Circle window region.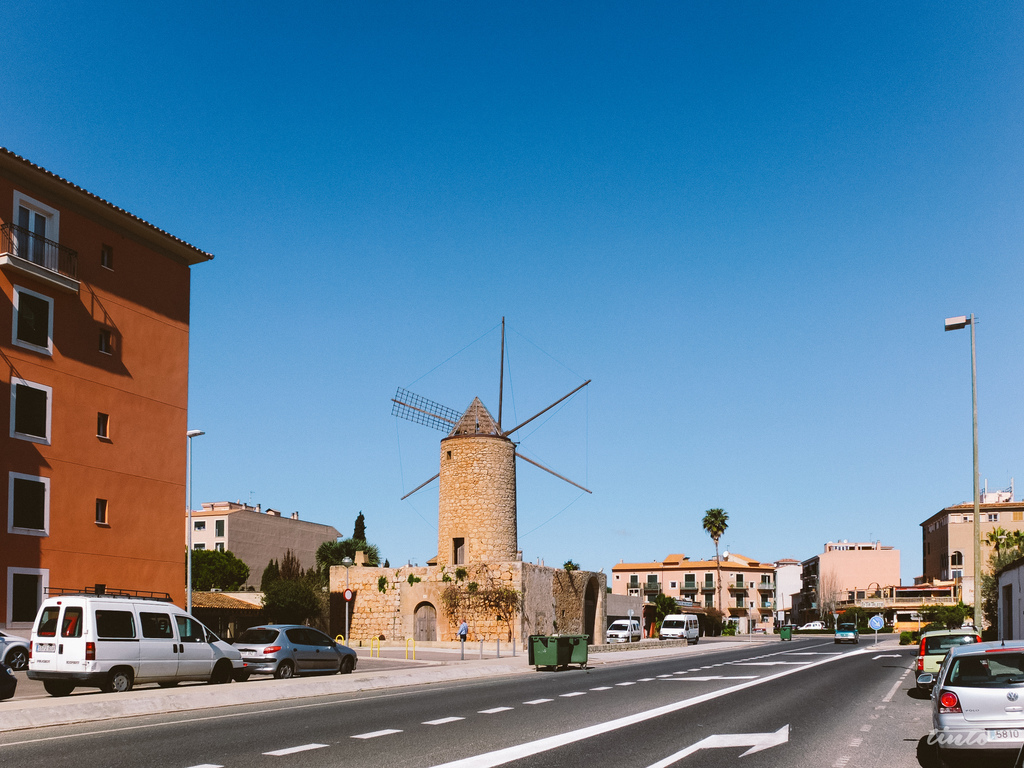
Region: locate(10, 475, 52, 536).
